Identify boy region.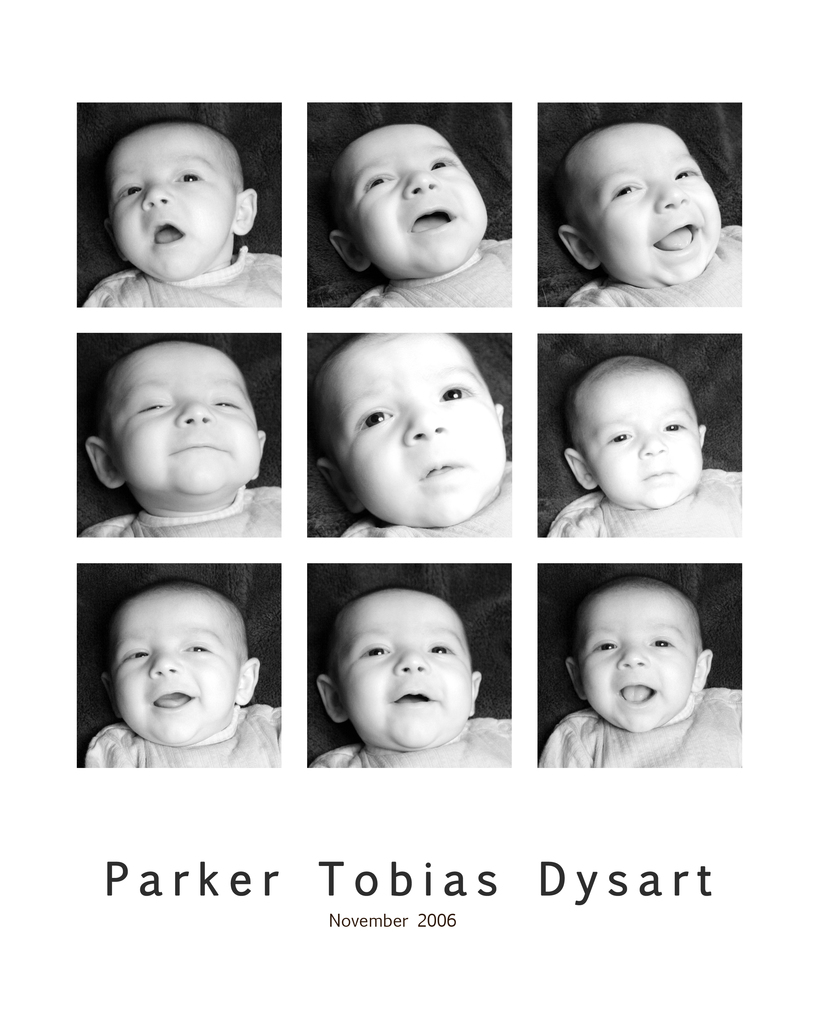
Region: box(328, 105, 511, 309).
